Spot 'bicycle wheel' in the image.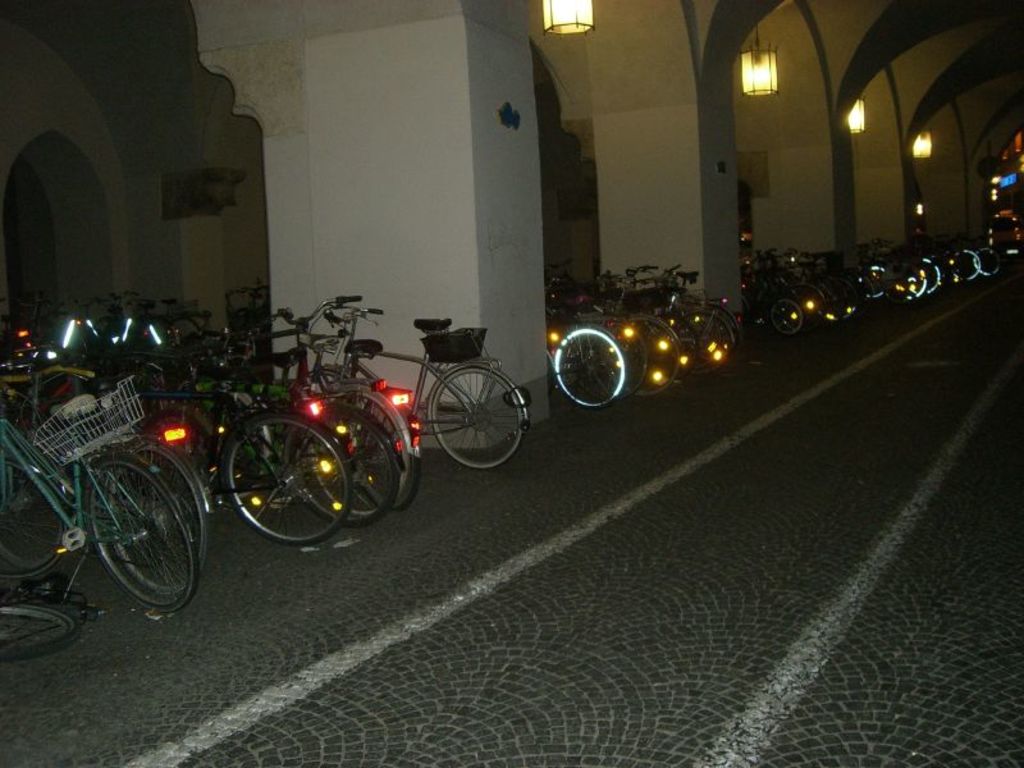
'bicycle wheel' found at x1=102, y1=442, x2=204, y2=594.
